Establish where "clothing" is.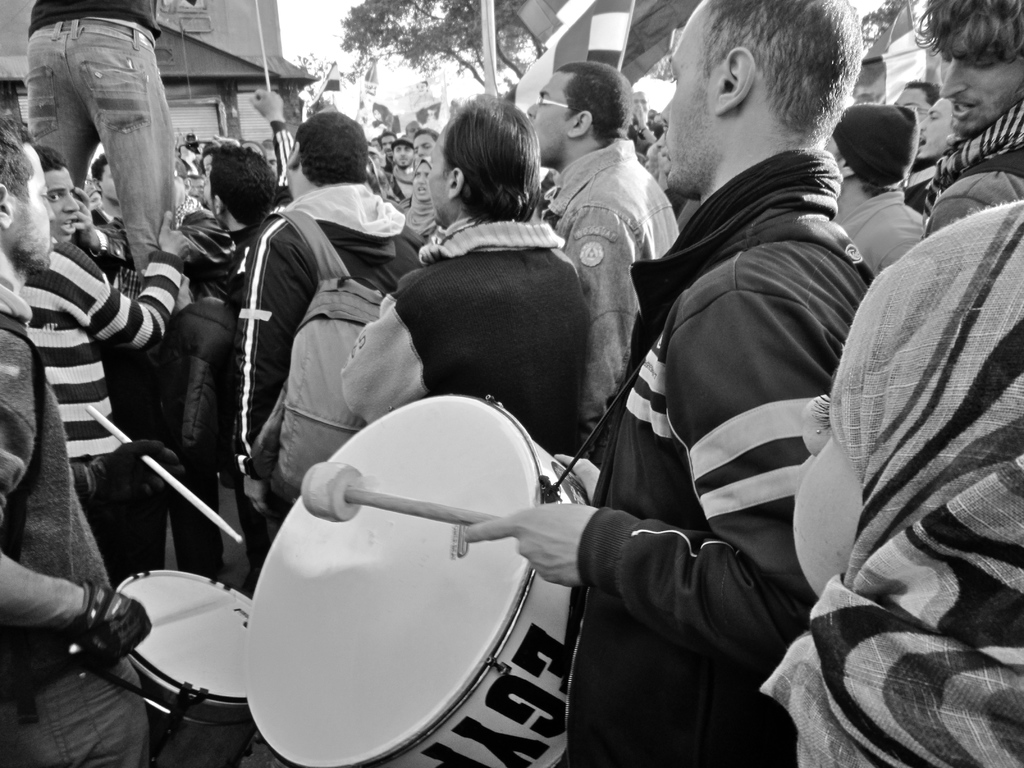
Established at 12, 236, 186, 569.
